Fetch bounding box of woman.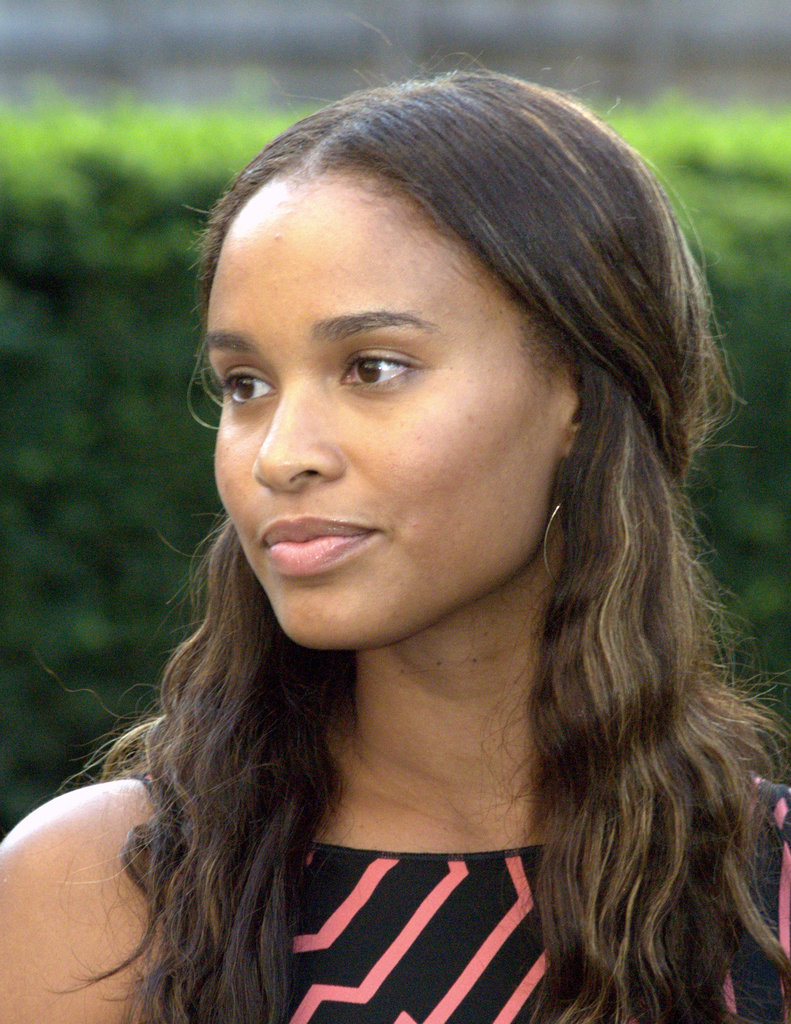
Bbox: rect(0, 16, 790, 1023).
